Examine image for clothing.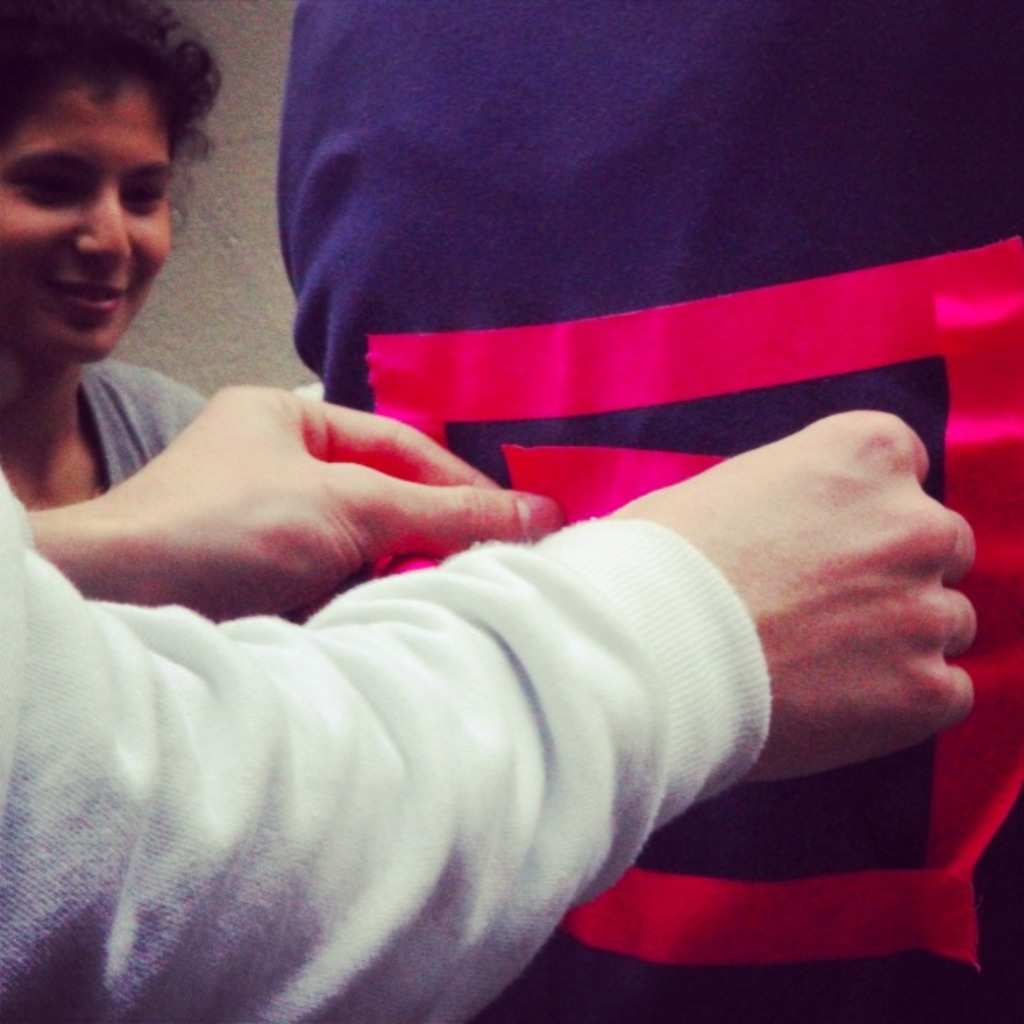
Examination result: 85,364,212,484.
